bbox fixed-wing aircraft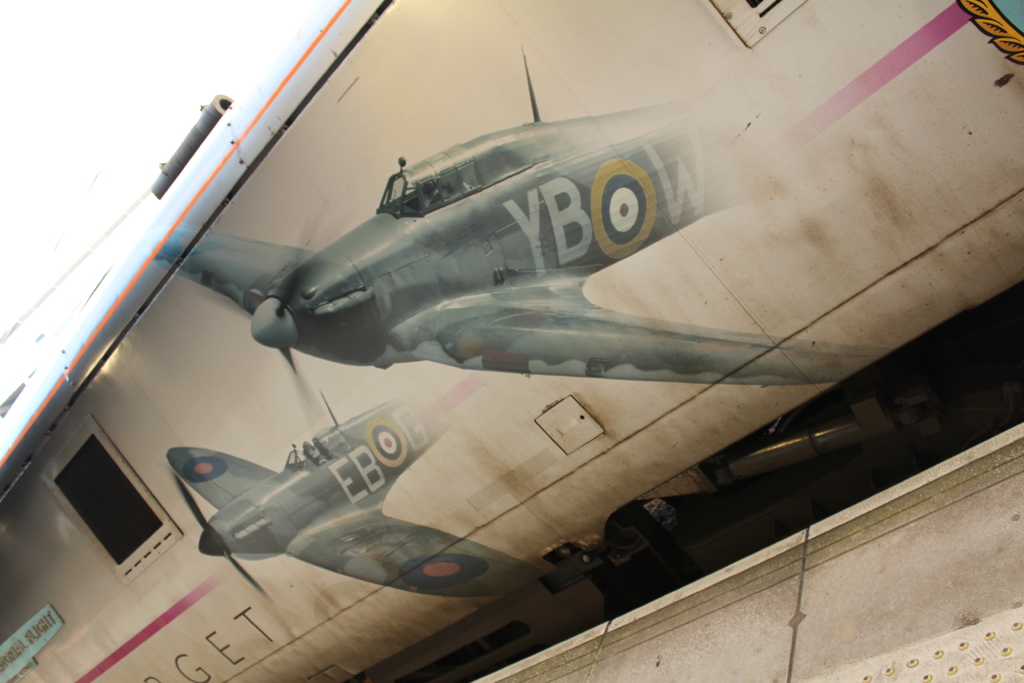
Rect(160, 49, 836, 378)
